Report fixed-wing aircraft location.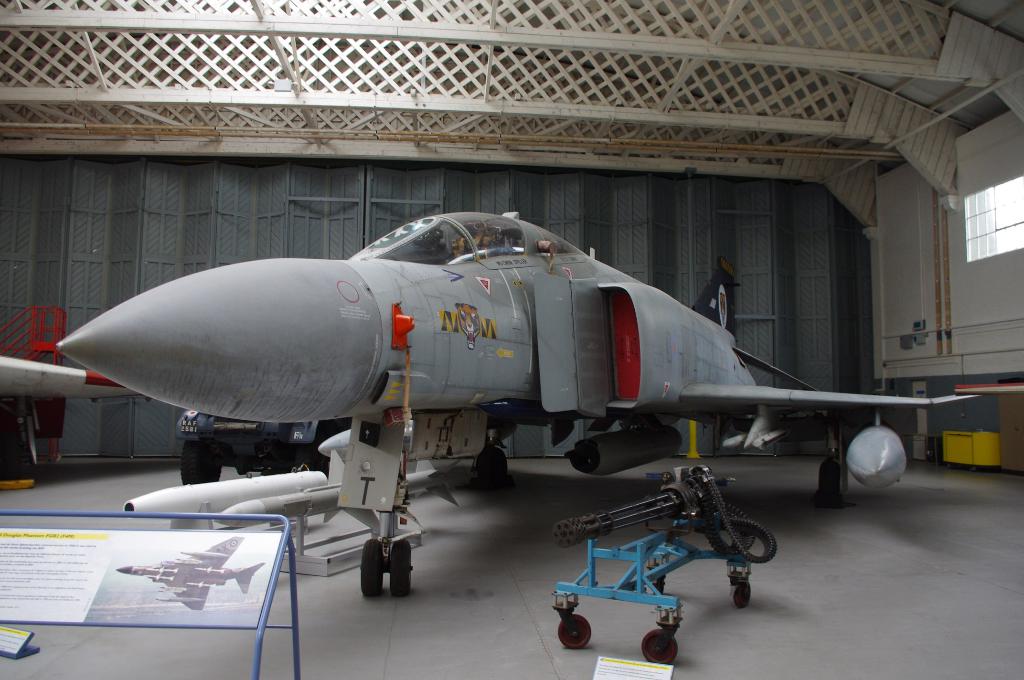
Report: {"x1": 54, "y1": 199, "x2": 991, "y2": 603}.
